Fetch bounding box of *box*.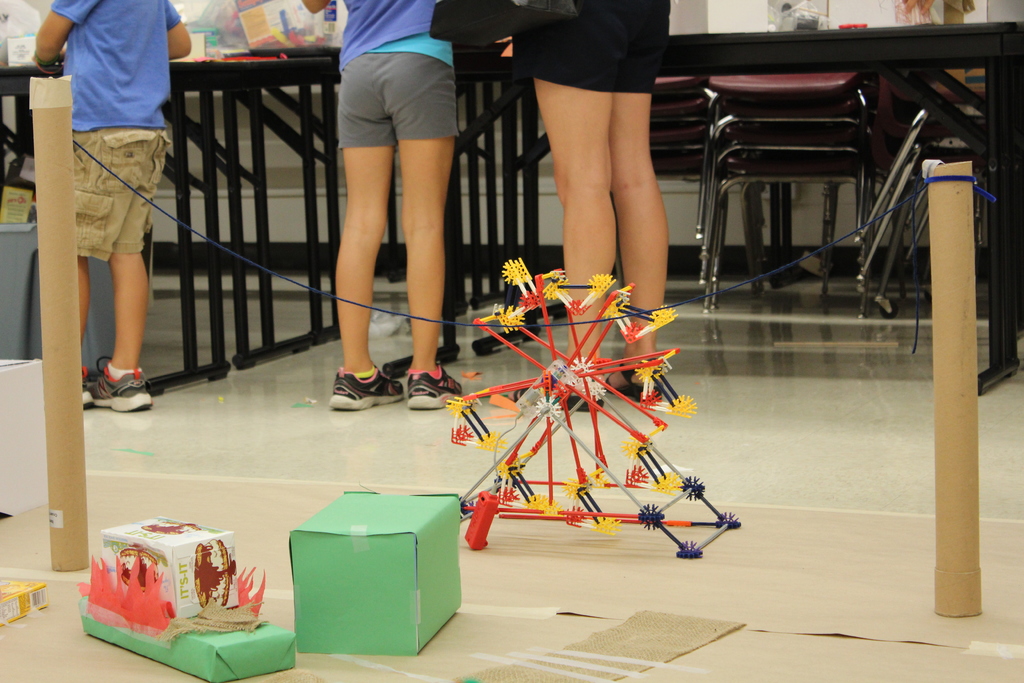
Bbox: (95, 509, 243, 635).
